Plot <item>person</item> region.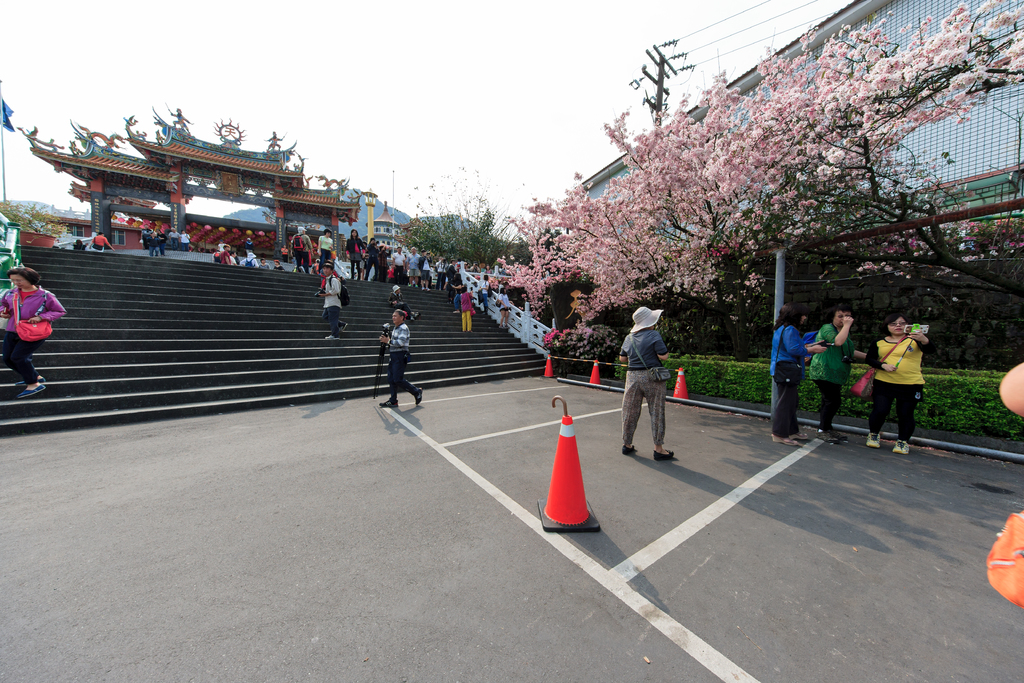
Plotted at x1=813, y1=302, x2=871, y2=442.
